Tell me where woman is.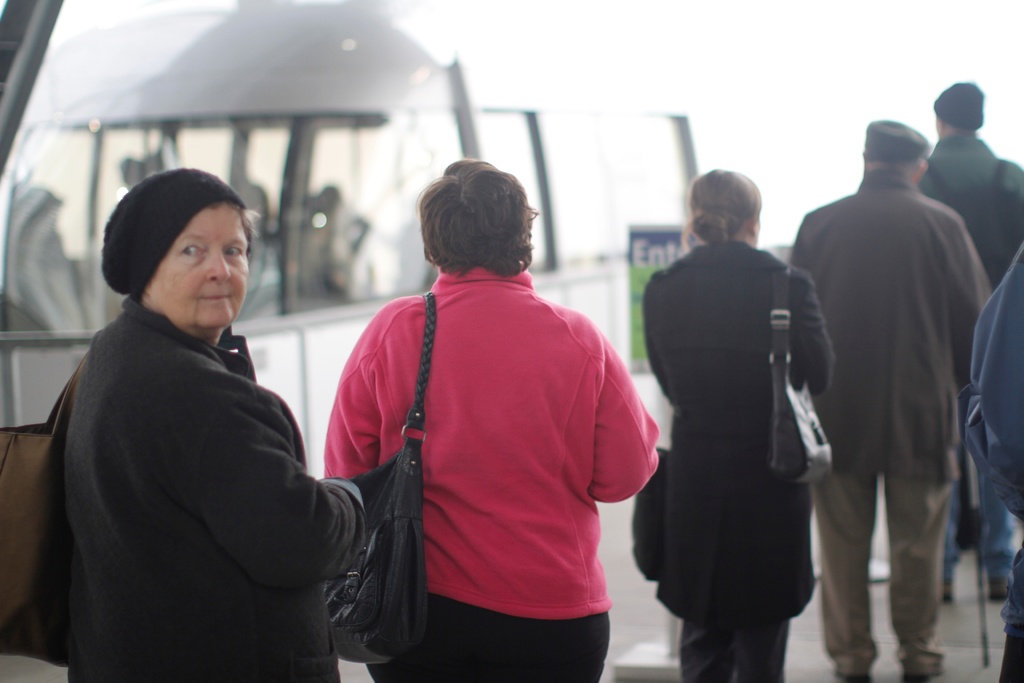
woman is at (x1=324, y1=160, x2=659, y2=682).
